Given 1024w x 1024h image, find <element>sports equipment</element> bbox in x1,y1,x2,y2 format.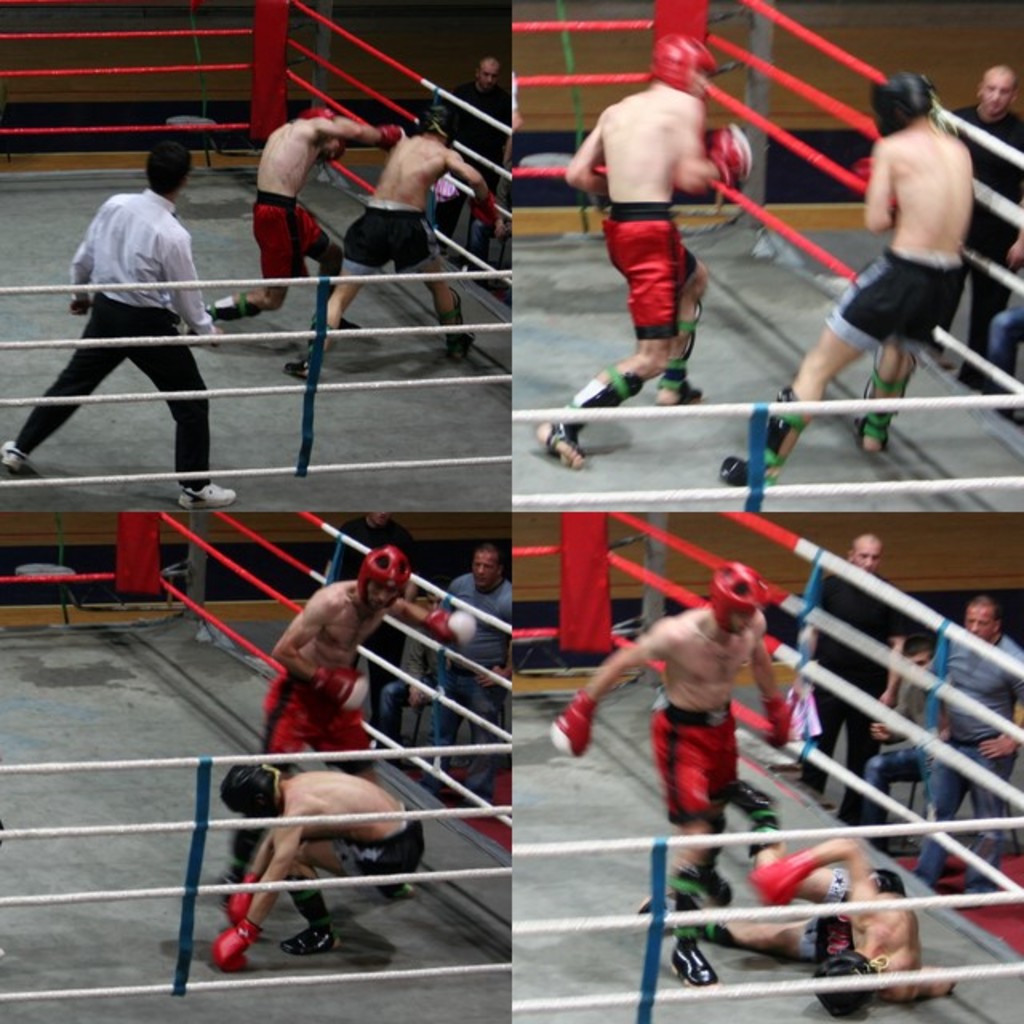
374,123,408,150.
